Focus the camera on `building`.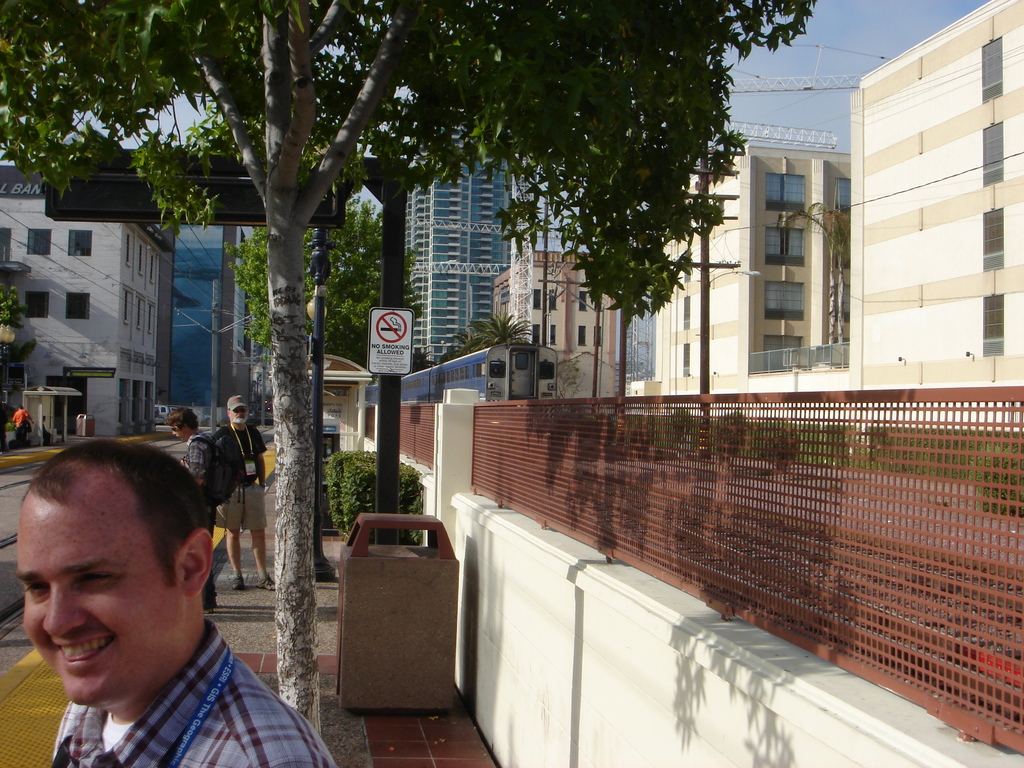
Focus region: <box>650,0,1023,393</box>.
